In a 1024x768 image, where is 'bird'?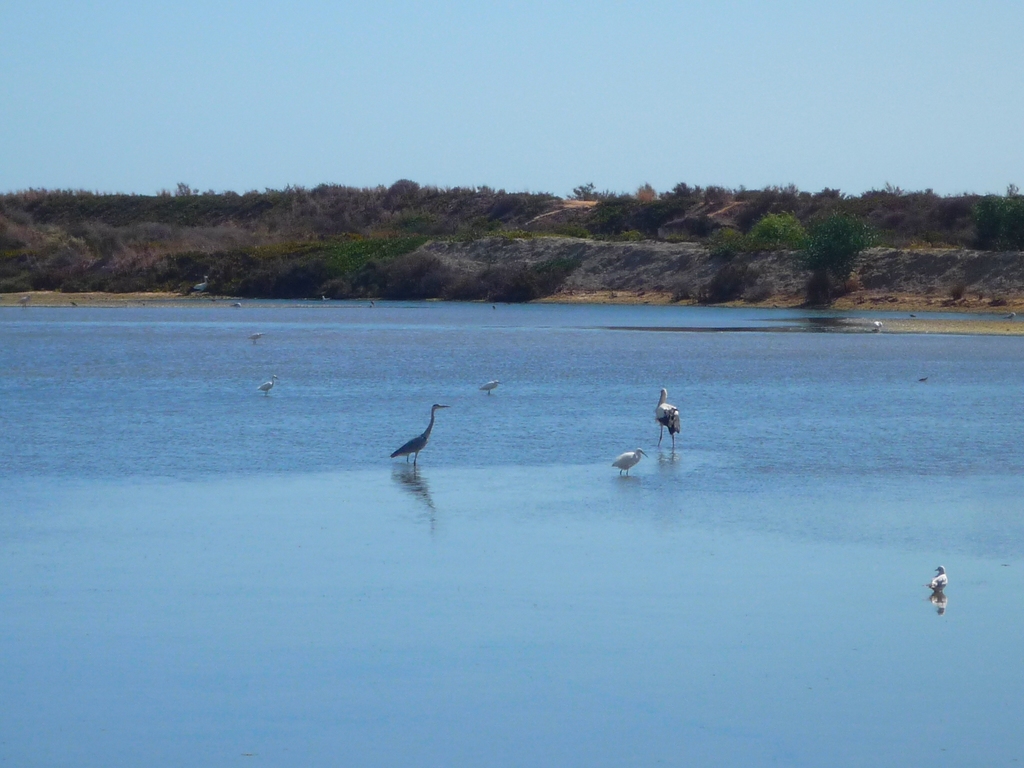
<bbox>1005, 312, 1017, 321</bbox>.
